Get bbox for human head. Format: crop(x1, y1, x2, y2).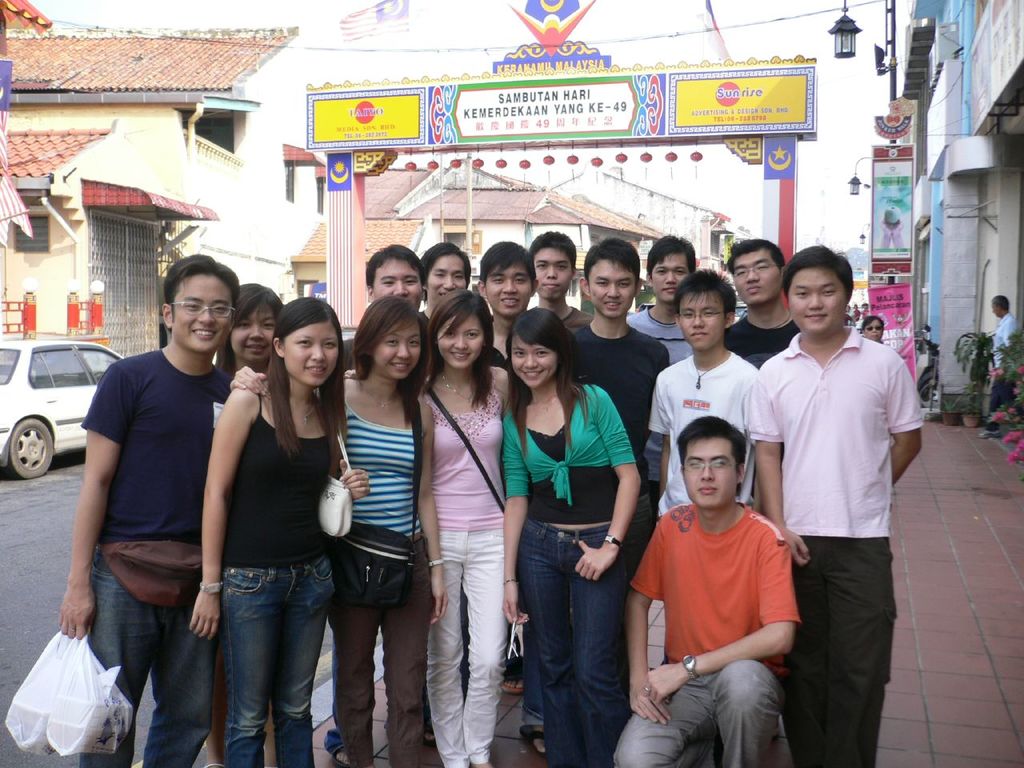
crop(727, 241, 787, 309).
